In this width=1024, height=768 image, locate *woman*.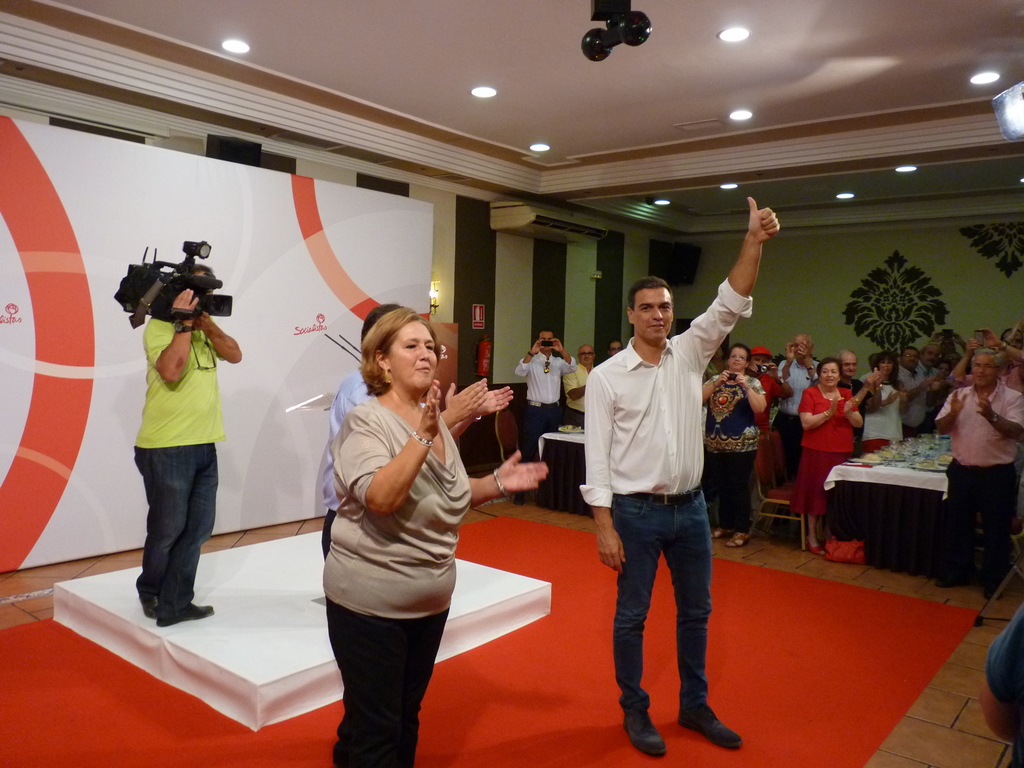
Bounding box: {"left": 861, "top": 352, "right": 907, "bottom": 458}.
